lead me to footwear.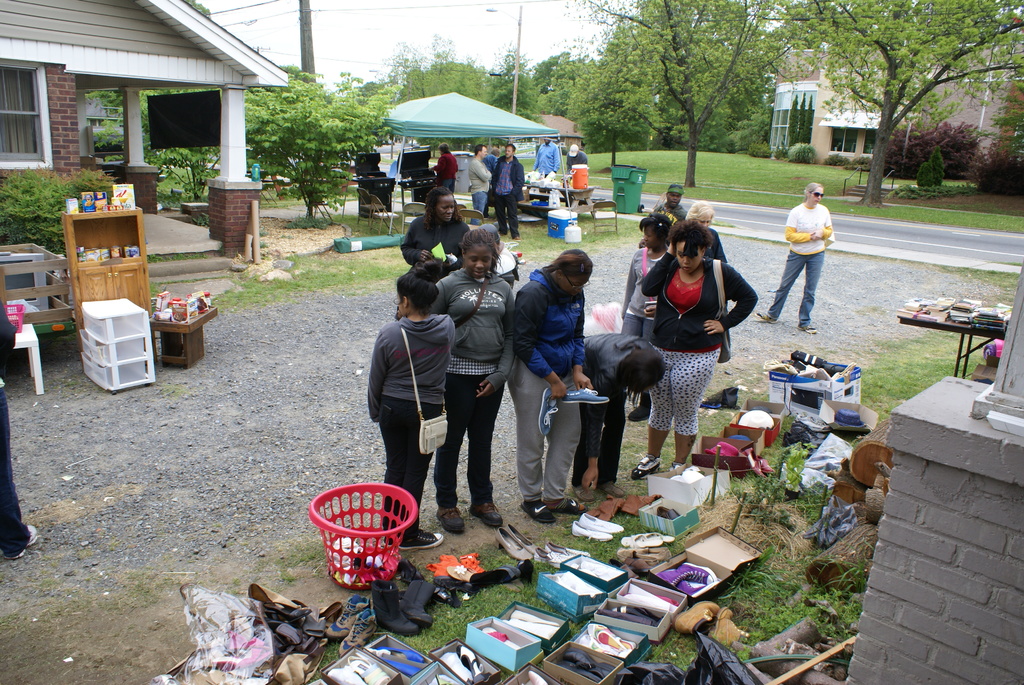
Lead to {"x1": 384, "y1": 523, "x2": 450, "y2": 554}.
